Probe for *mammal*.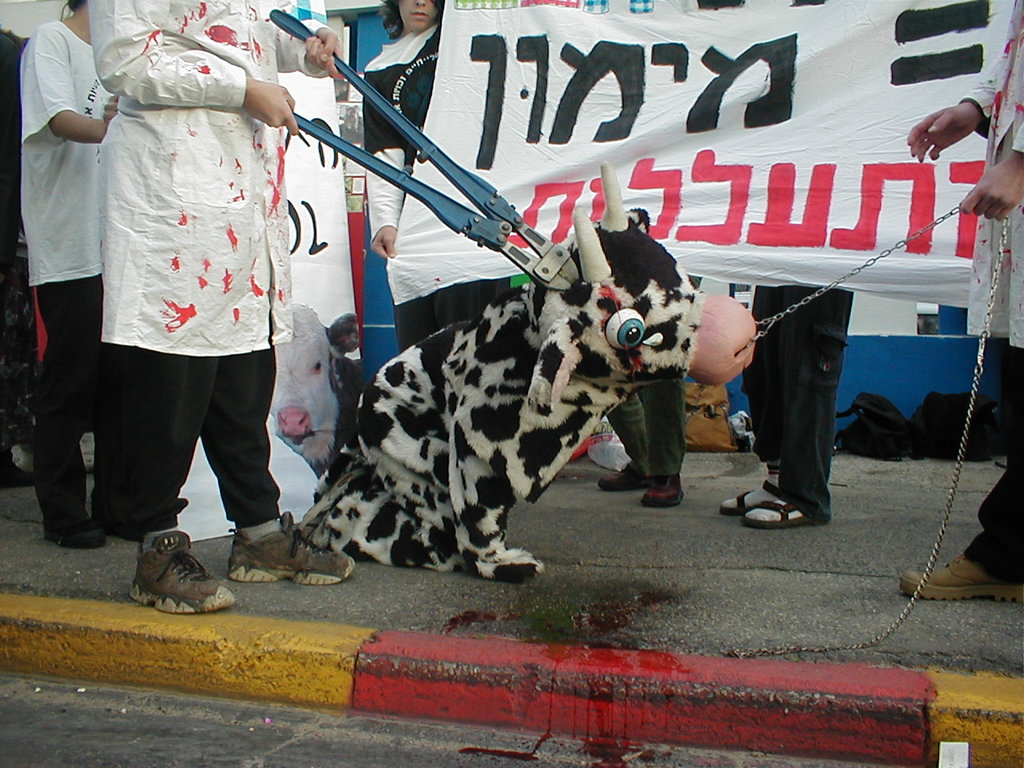
Probe result: BBox(0, 22, 29, 494).
